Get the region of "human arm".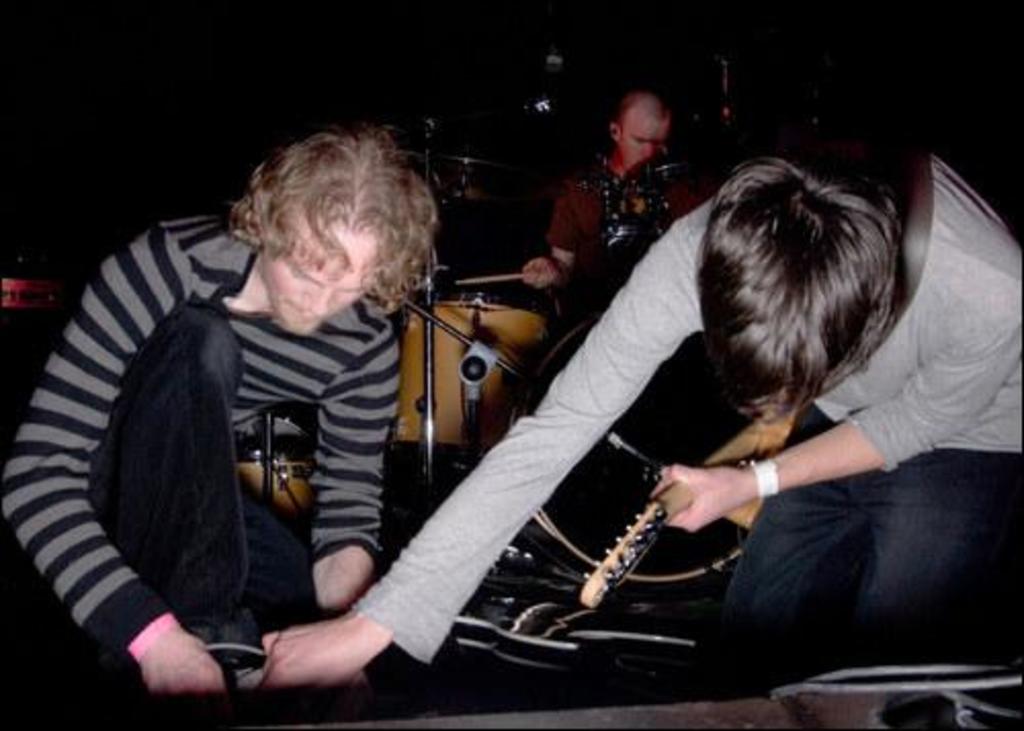
x1=262, y1=225, x2=698, y2=684.
